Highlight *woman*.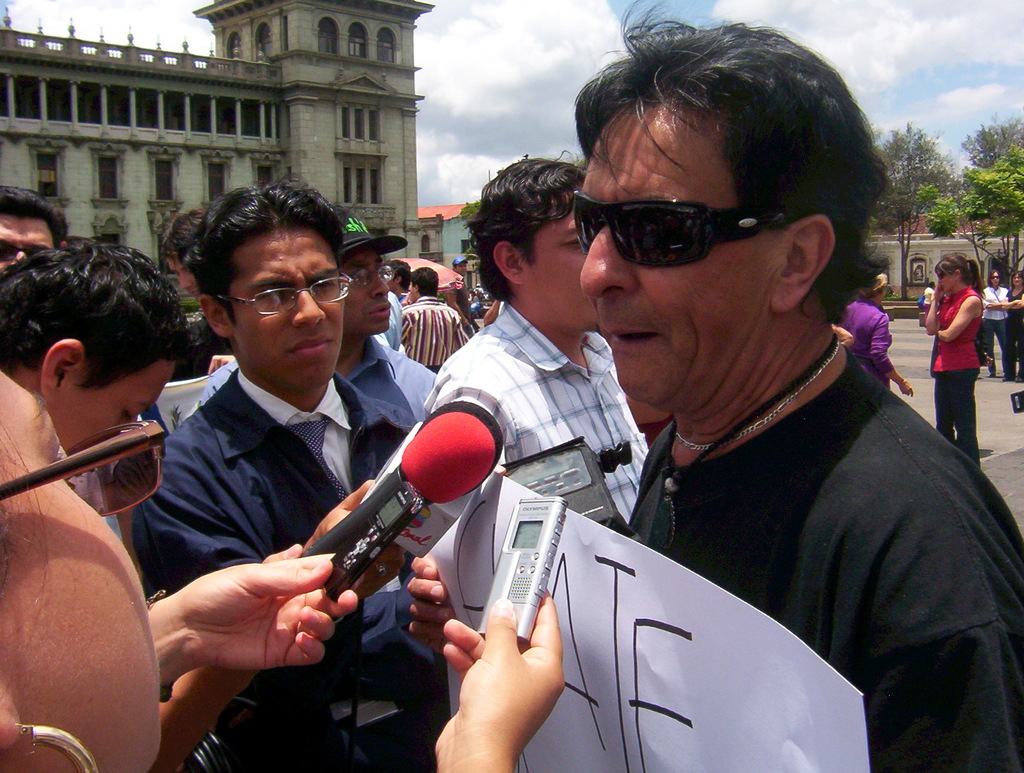
Highlighted region: [924, 281, 938, 318].
